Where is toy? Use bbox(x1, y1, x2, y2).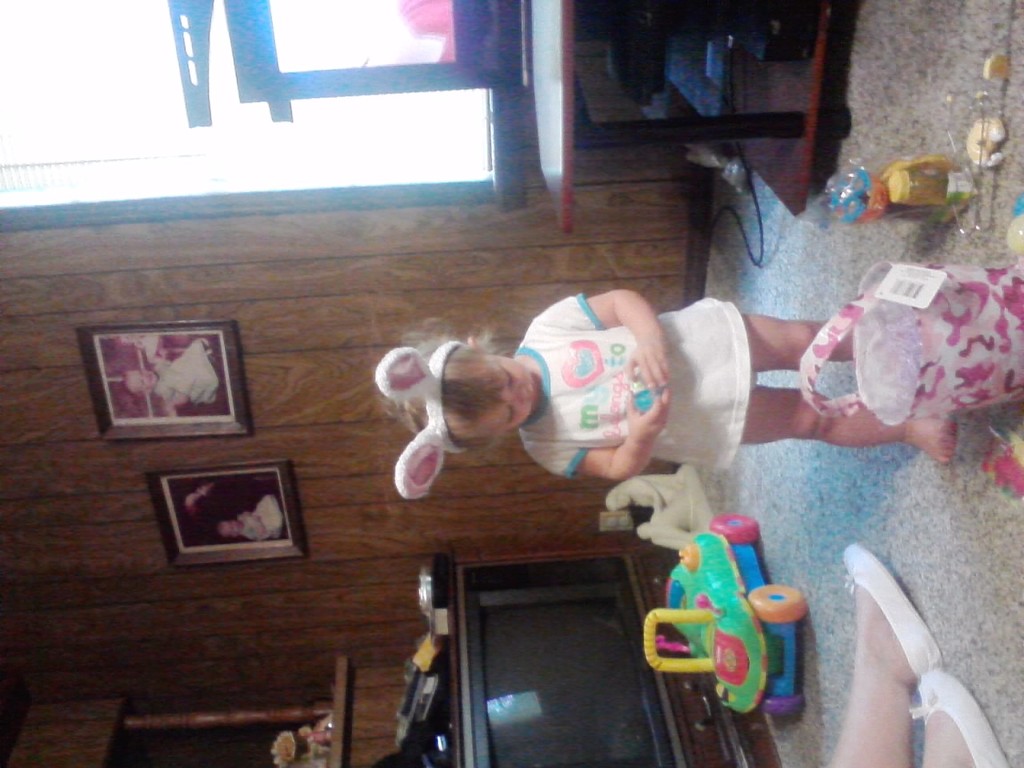
bbox(826, 154, 990, 222).
